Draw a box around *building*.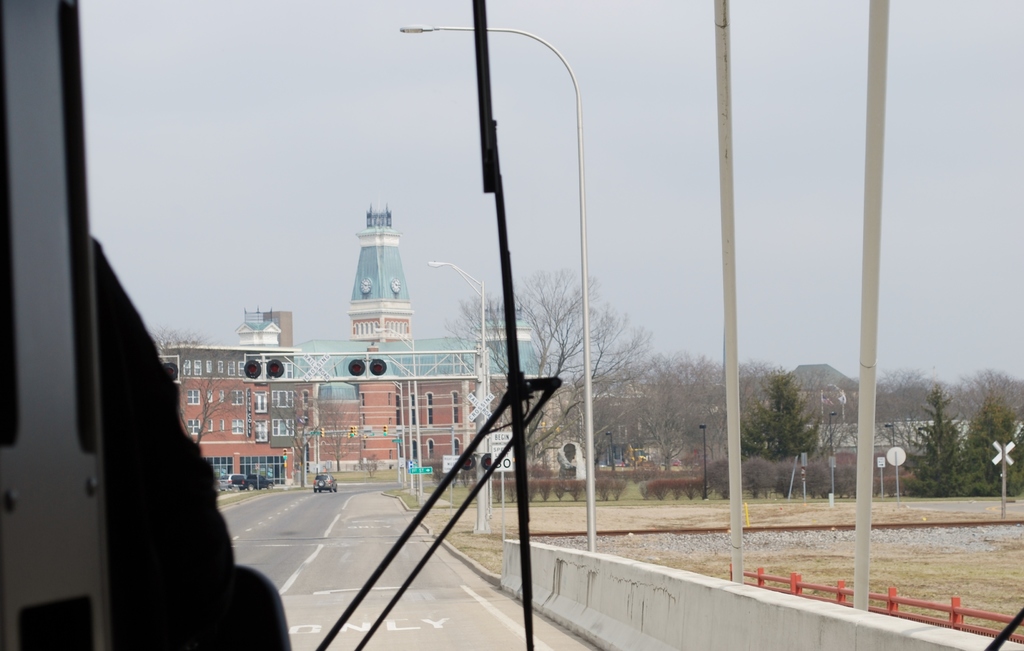
[593,361,876,463].
